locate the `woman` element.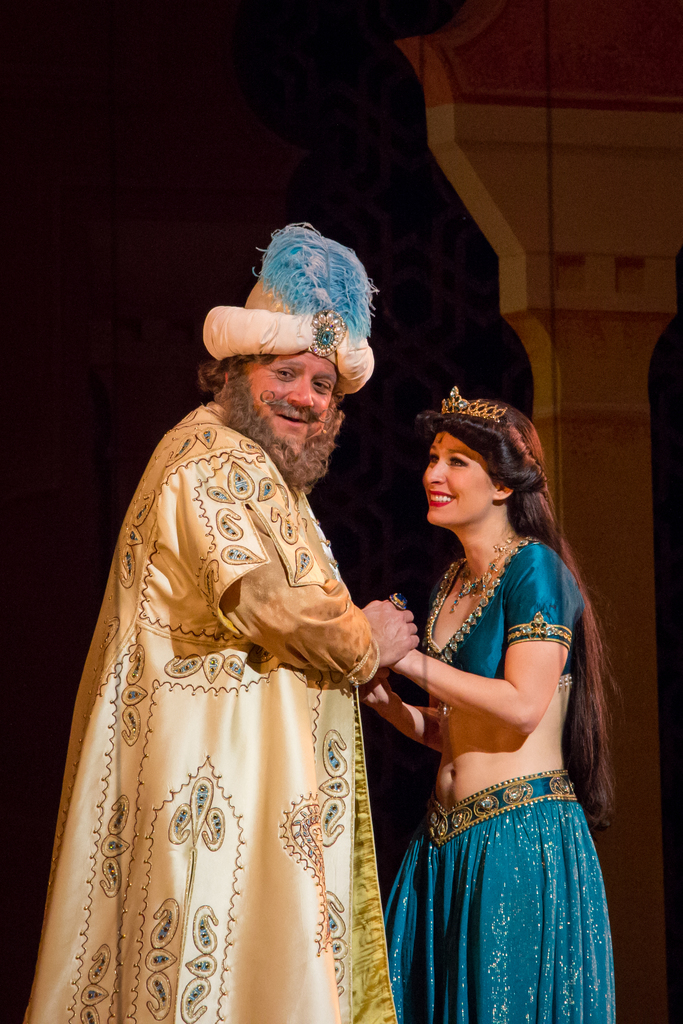
Element bbox: l=370, t=378, r=623, b=1023.
